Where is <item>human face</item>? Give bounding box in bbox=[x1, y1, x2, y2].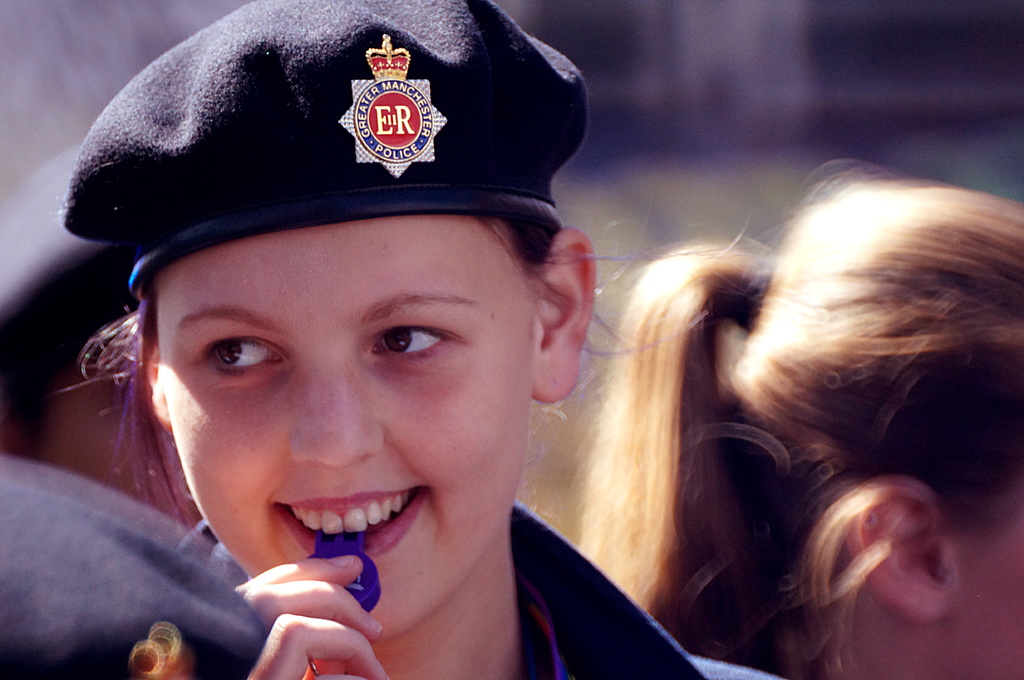
bbox=[145, 223, 541, 648].
